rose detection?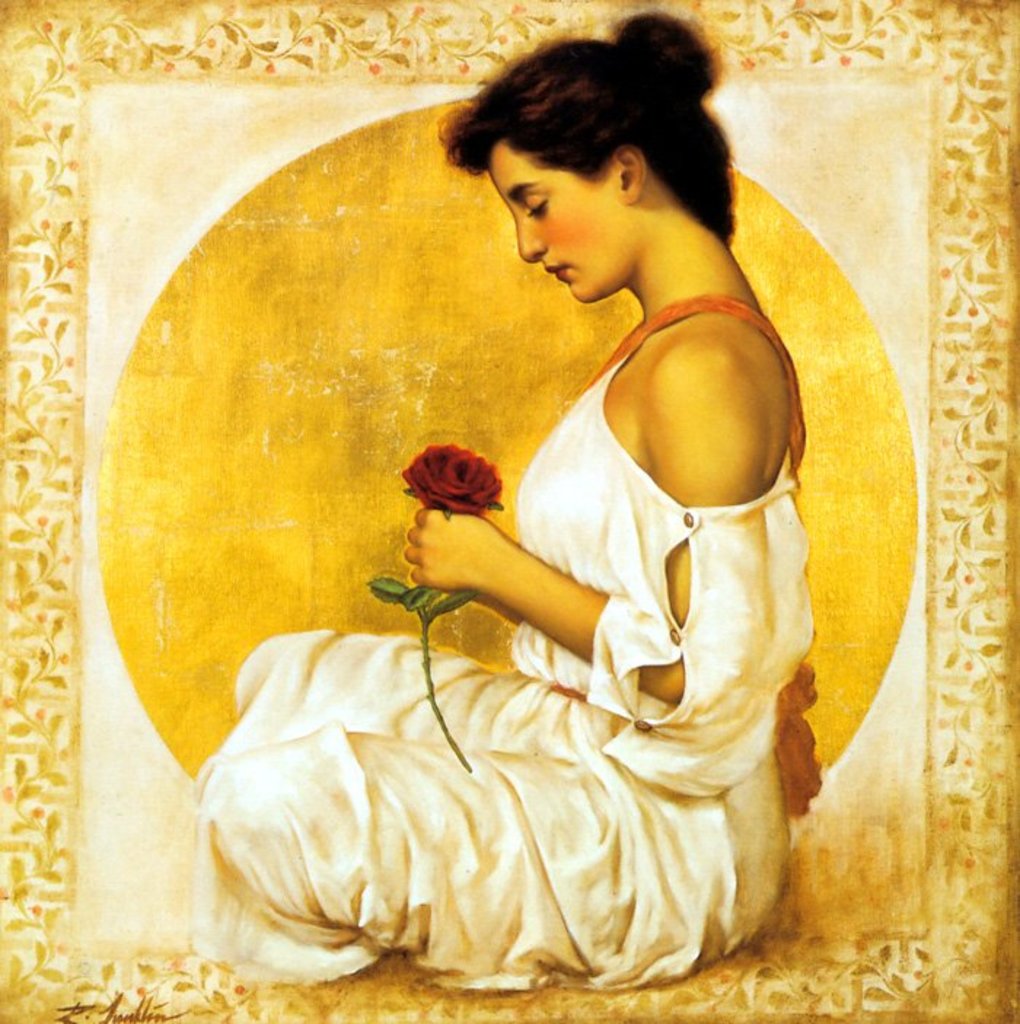
x1=401 y1=440 x2=507 y2=519
